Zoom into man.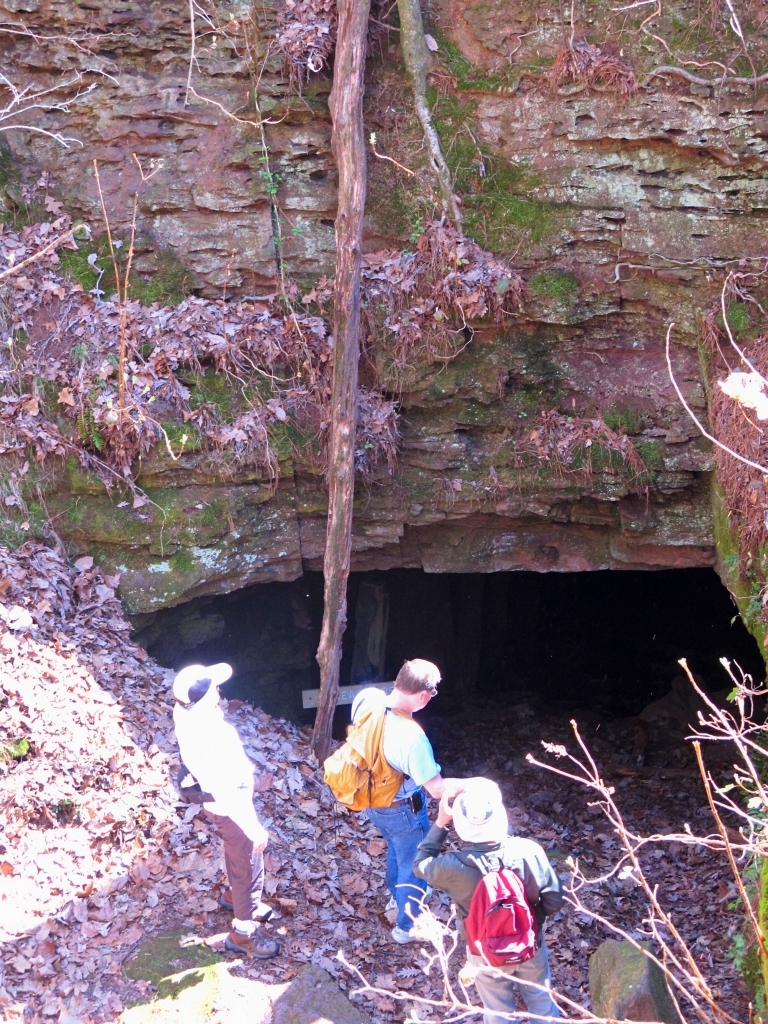
Zoom target: x1=344 y1=653 x2=438 y2=944.
